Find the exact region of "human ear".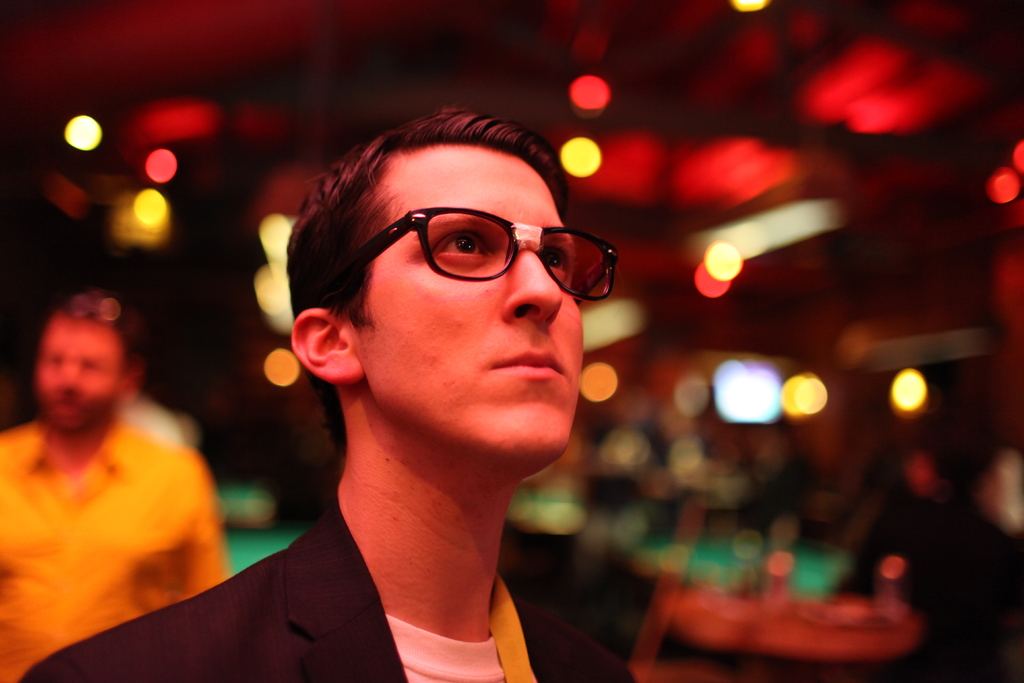
Exact region: <region>292, 309, 361, 384</region>.
